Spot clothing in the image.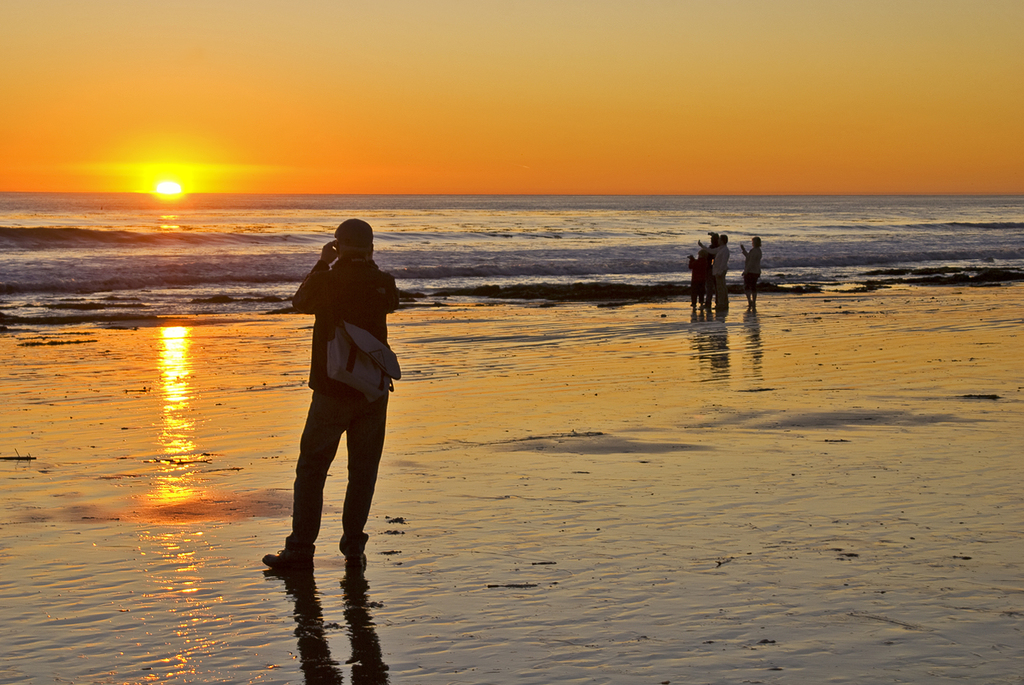
clothing found at pyautogui.locateOnScreen(703, 241, 719, 258).
